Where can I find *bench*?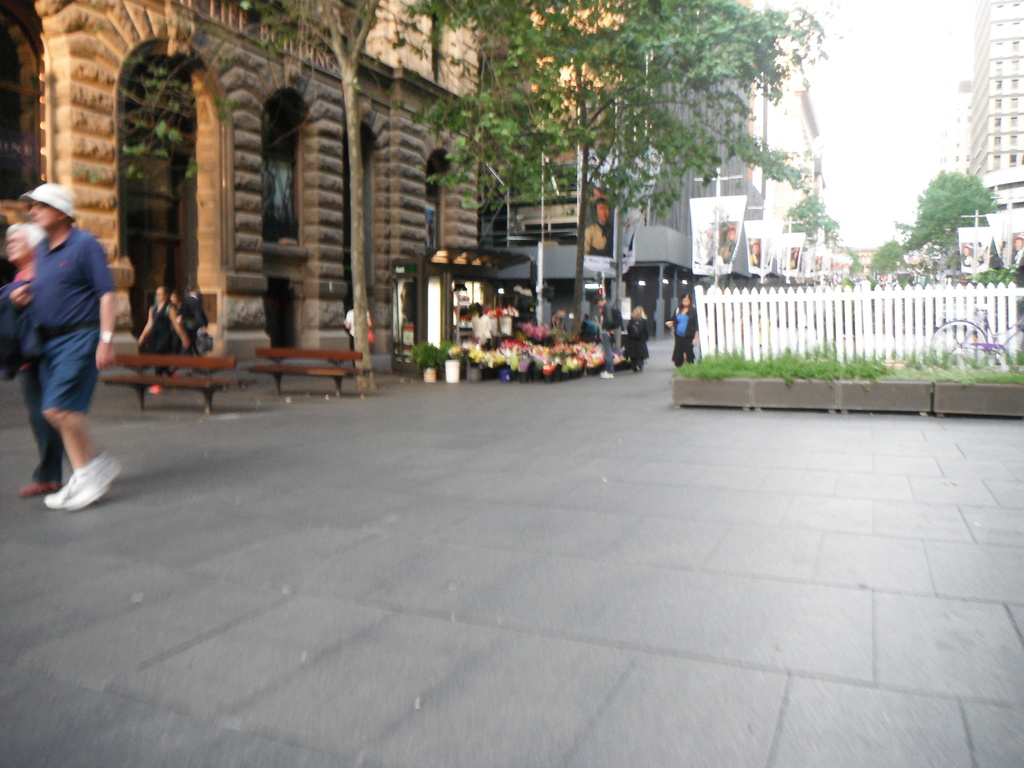
You can find it at box(244, 348, 360, 397).
